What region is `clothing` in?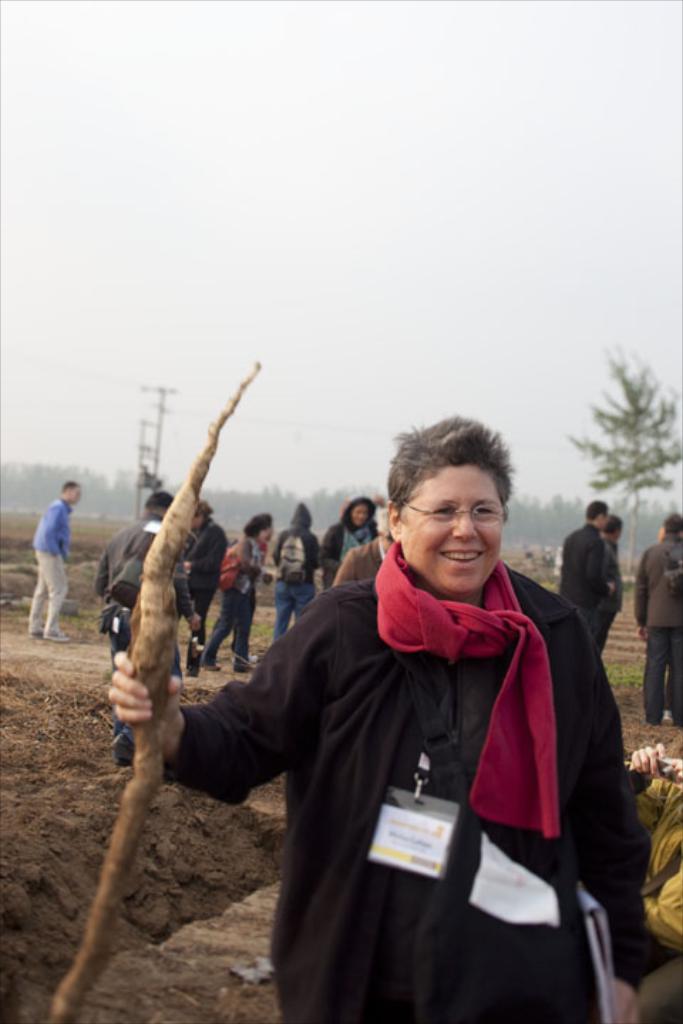
locate(595, 533, 625, 649).
